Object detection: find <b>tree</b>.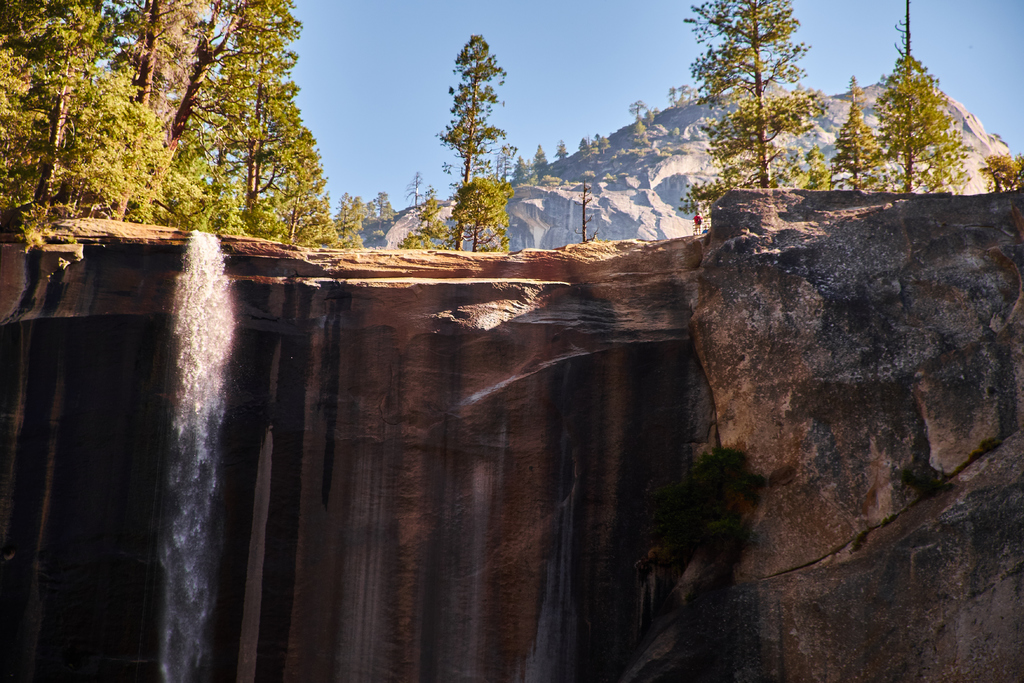
<region>371, 192, 397, 234</region>.
